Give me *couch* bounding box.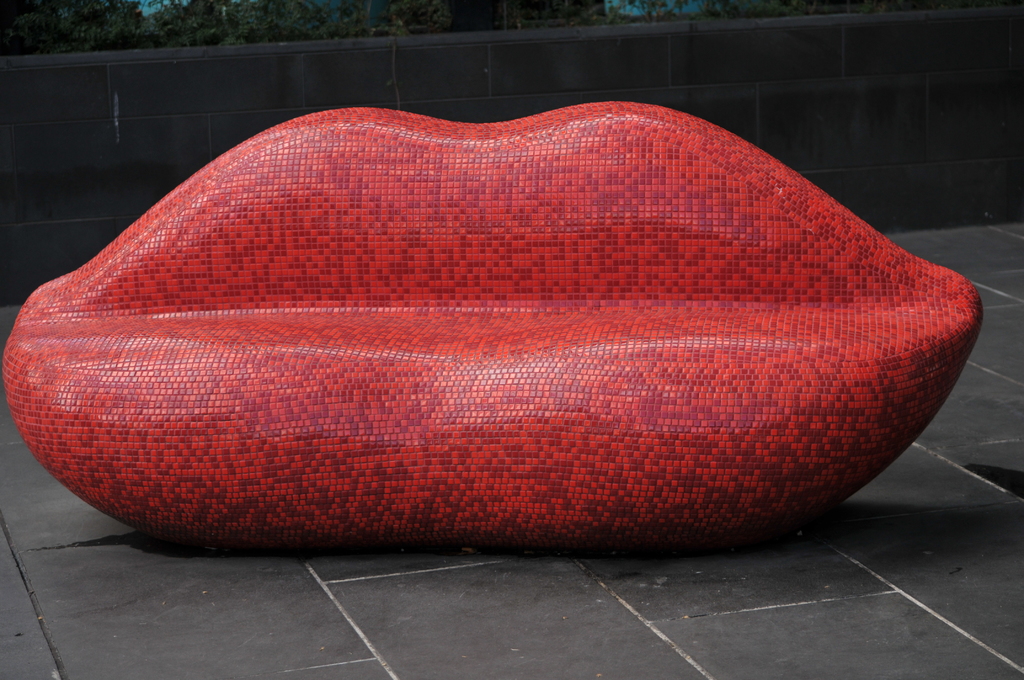
0 108 981 544.
